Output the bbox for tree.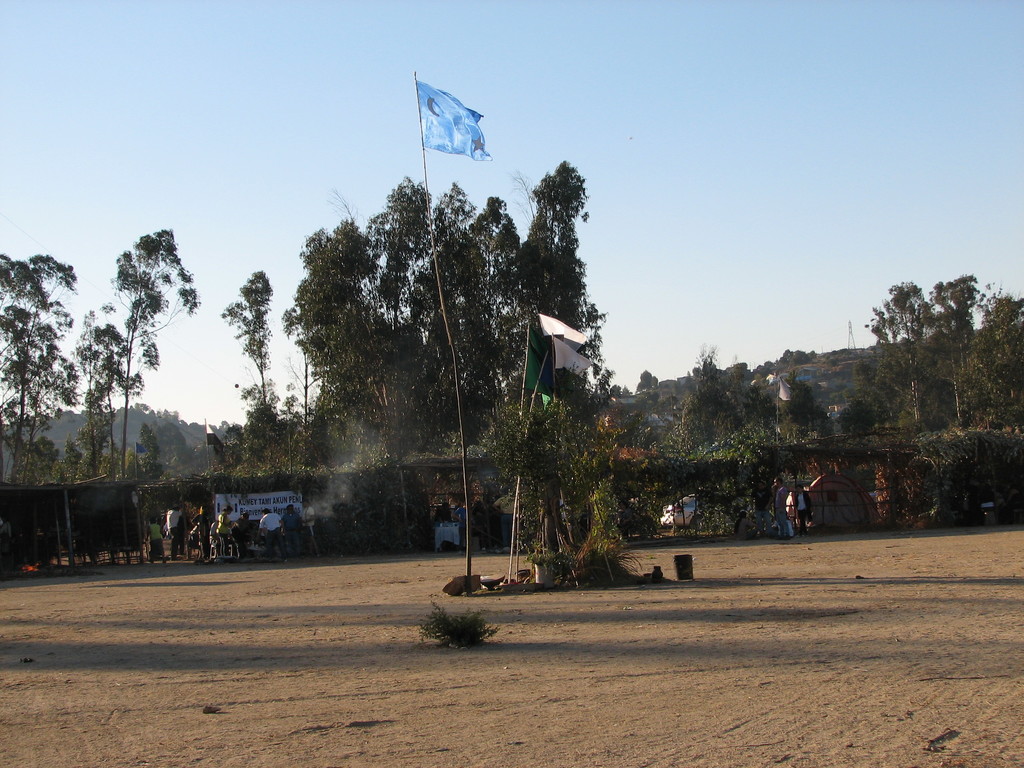
476/155/609/392.
